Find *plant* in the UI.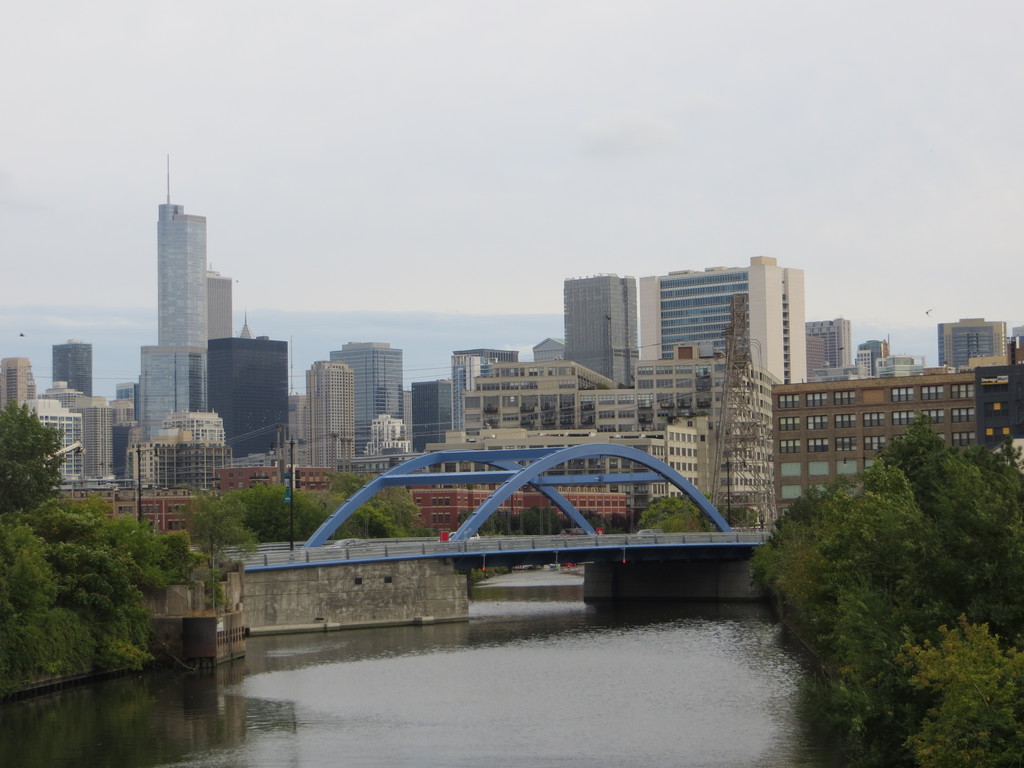
UI element at bbox(192, 605, 220, 618).
